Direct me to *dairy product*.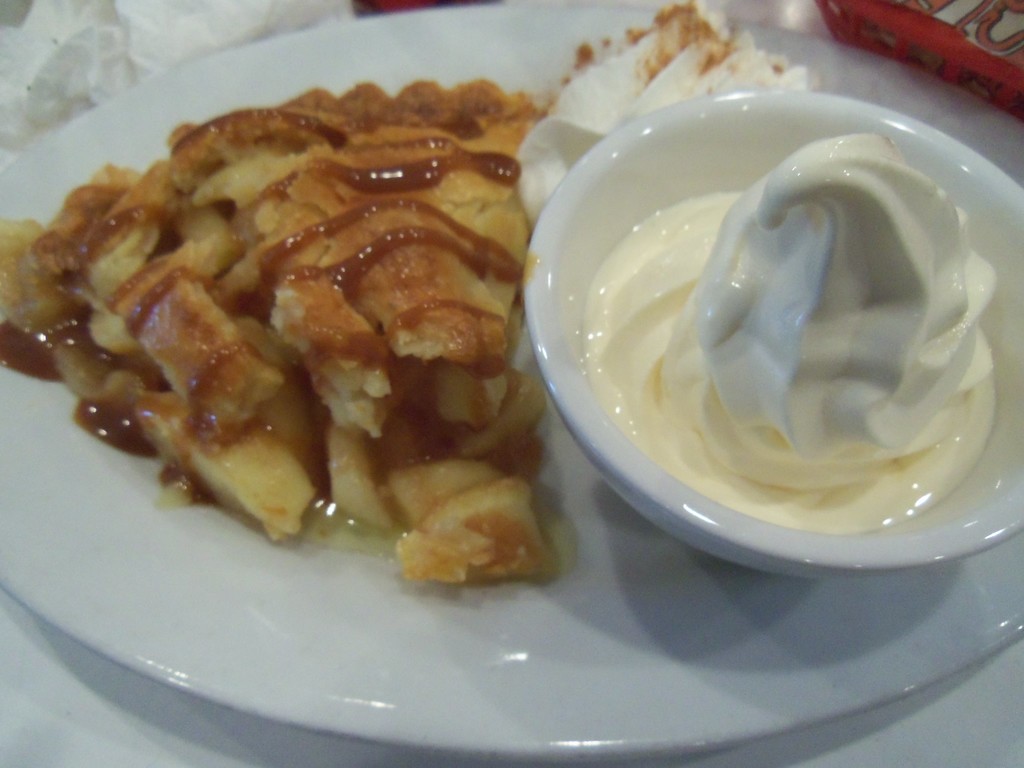
Direction: {"x1": 532, "y1": 113, "x2": 1023, "y2": 552}.
